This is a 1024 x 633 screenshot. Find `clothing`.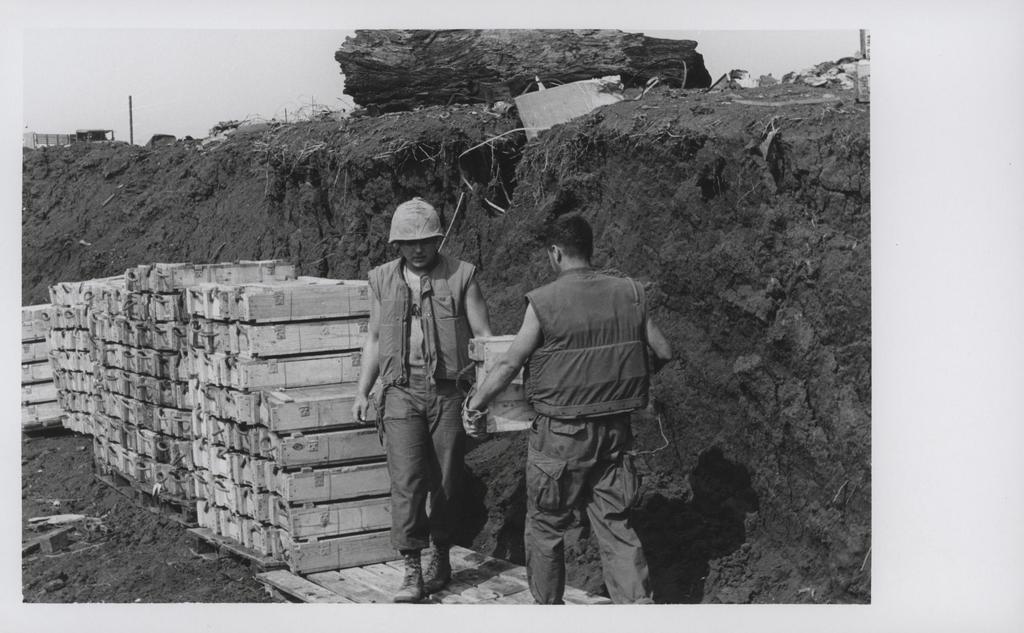
Bounding box: [362, 257, 479, 387].
